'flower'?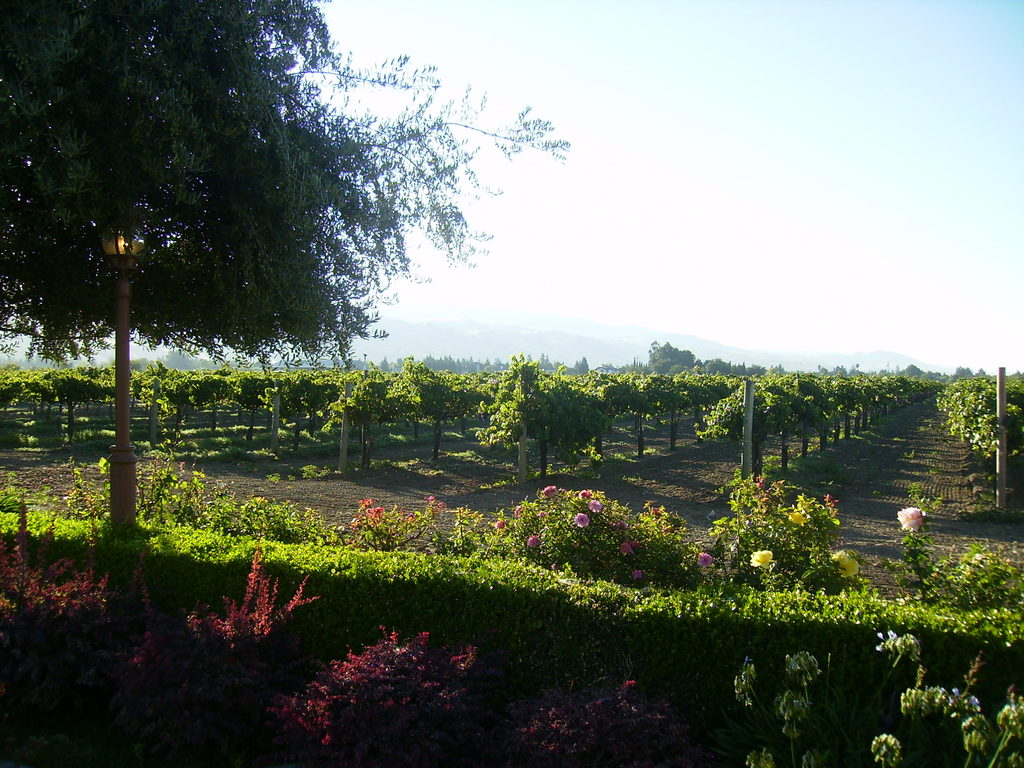
left=697, top=554, right=714, bottom=568
